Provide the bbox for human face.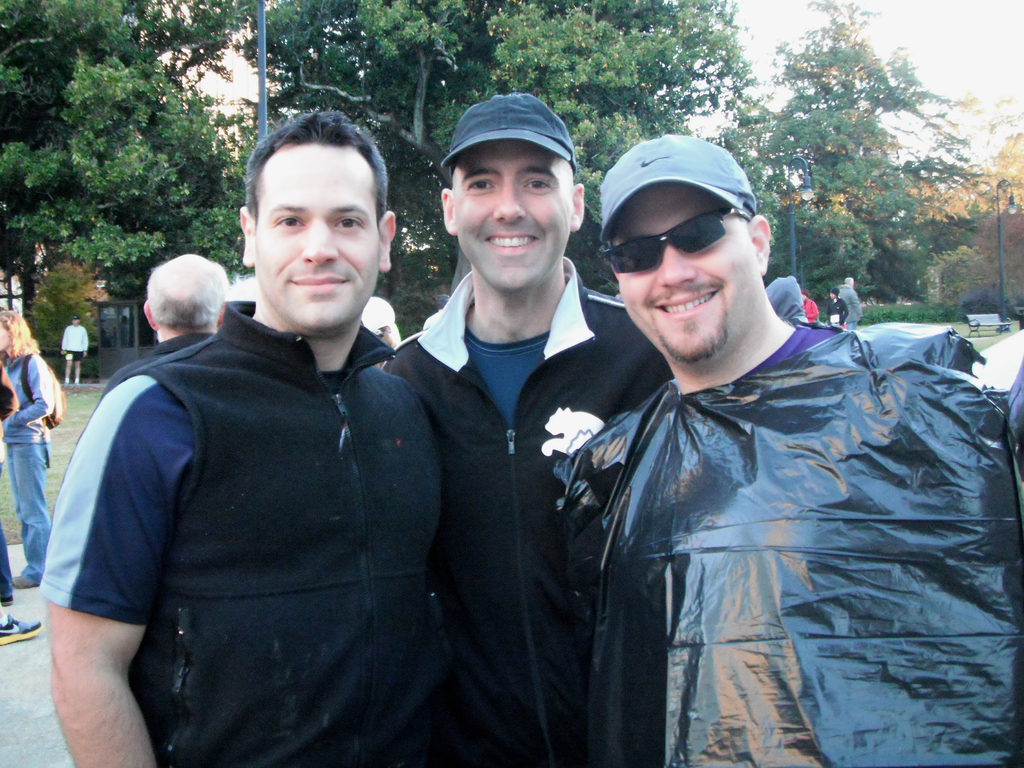
bbox=[251, 140, 385, 330].
